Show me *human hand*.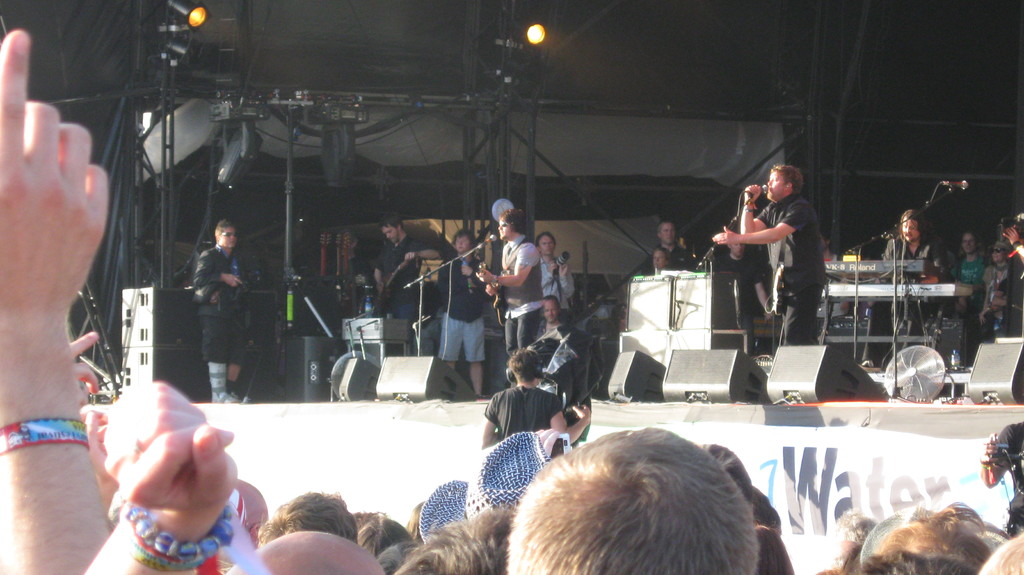
*human hand* is here: pyautogui.locateOnScreen(225, 275, 244, 289).
